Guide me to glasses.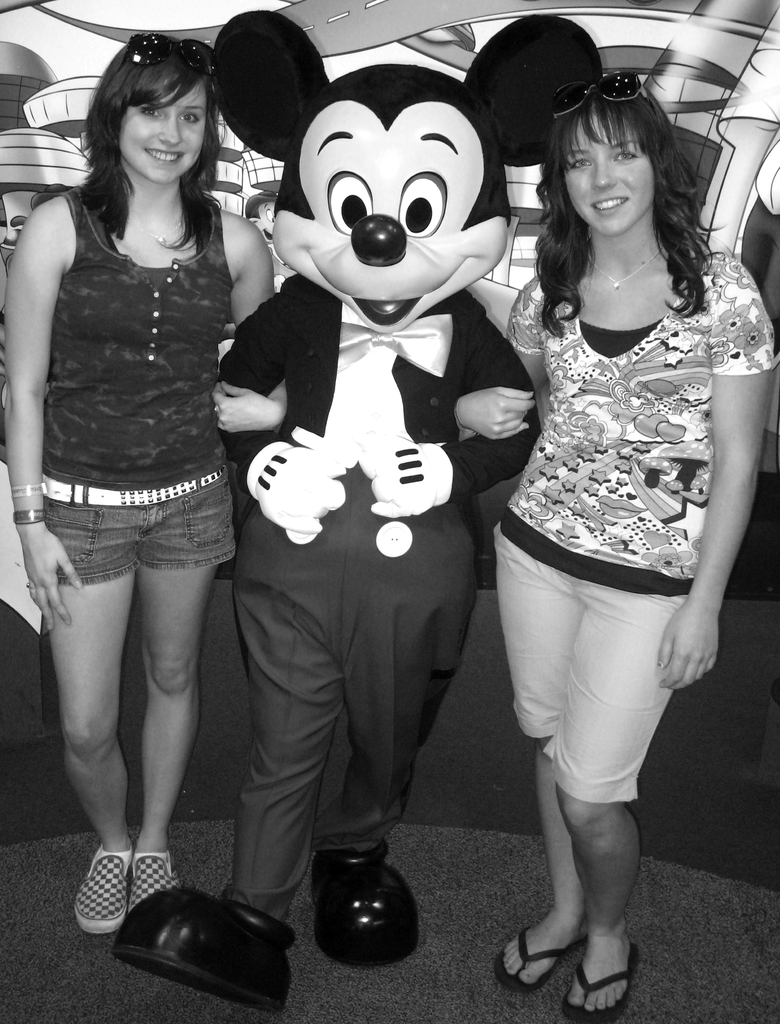
Guidance: 547,70,639,121.
